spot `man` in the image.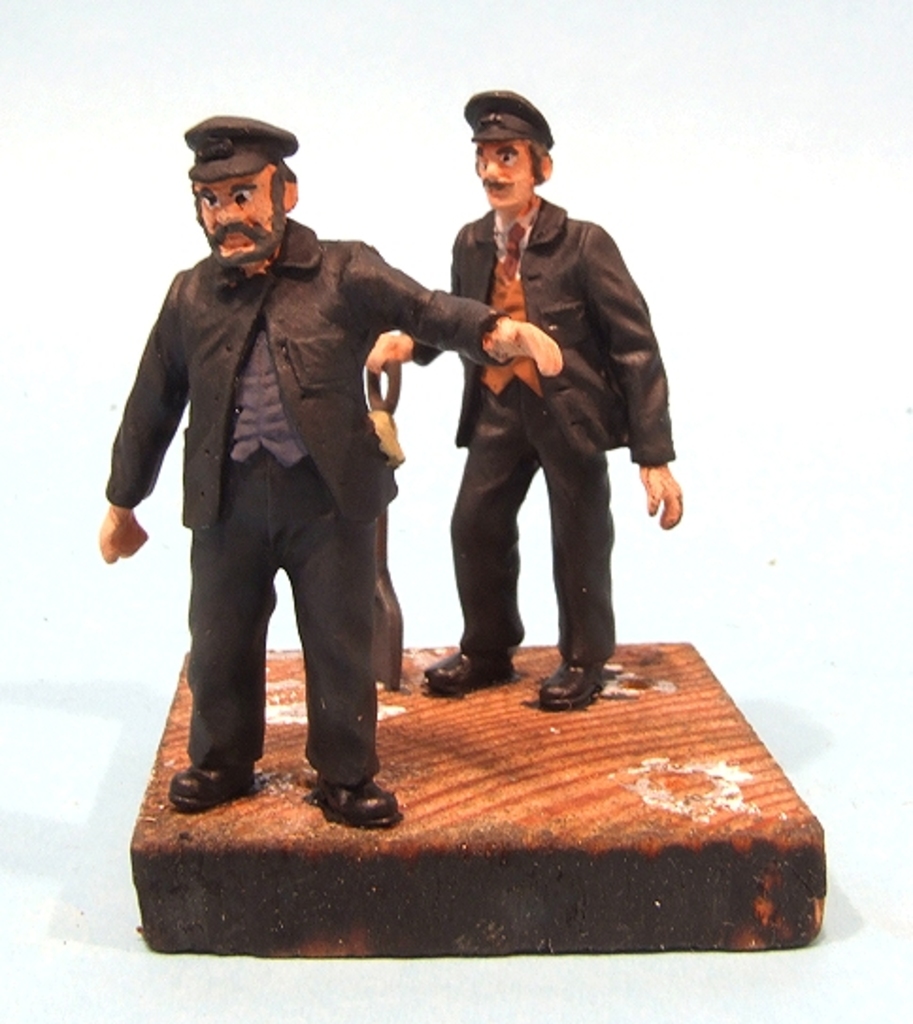
`man` found at box(92, 111, 562, 828).
